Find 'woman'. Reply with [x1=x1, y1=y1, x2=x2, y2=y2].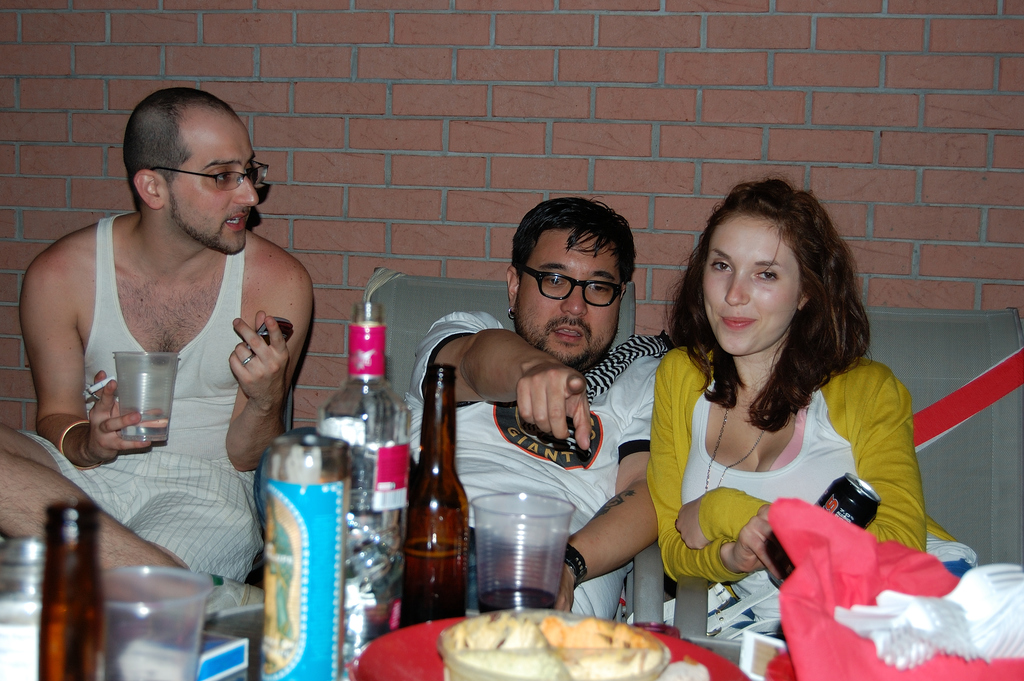
[x1=614, y1=170, x2=923, y2=643].
